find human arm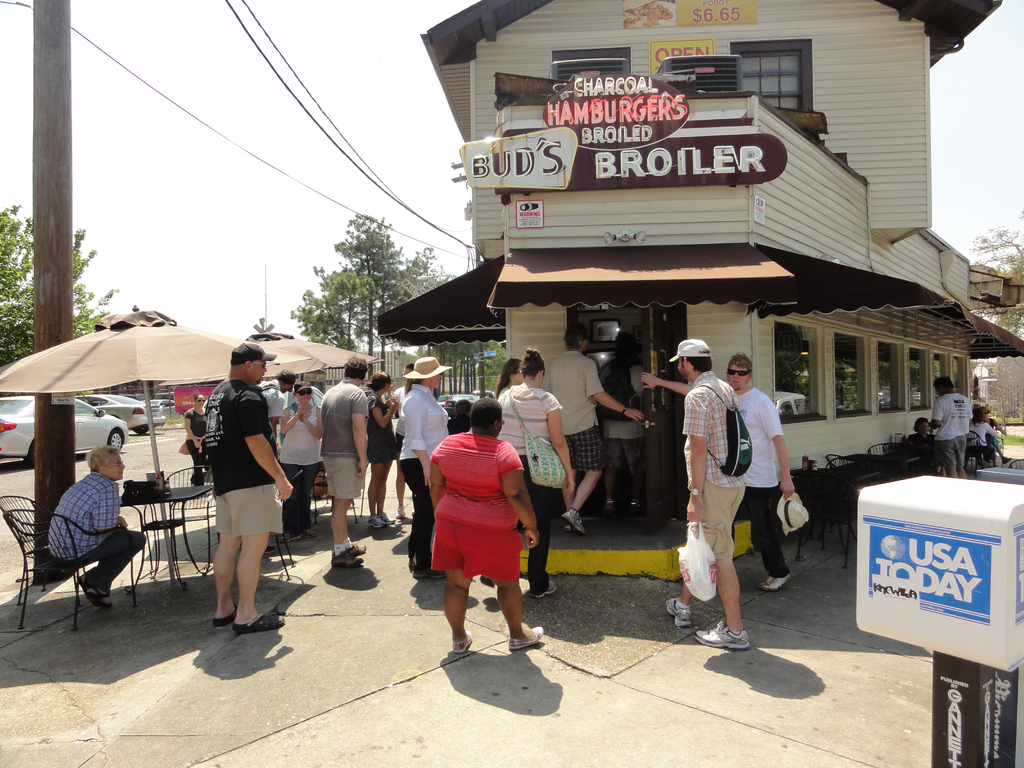
box=[543, 390, 580, 497]
